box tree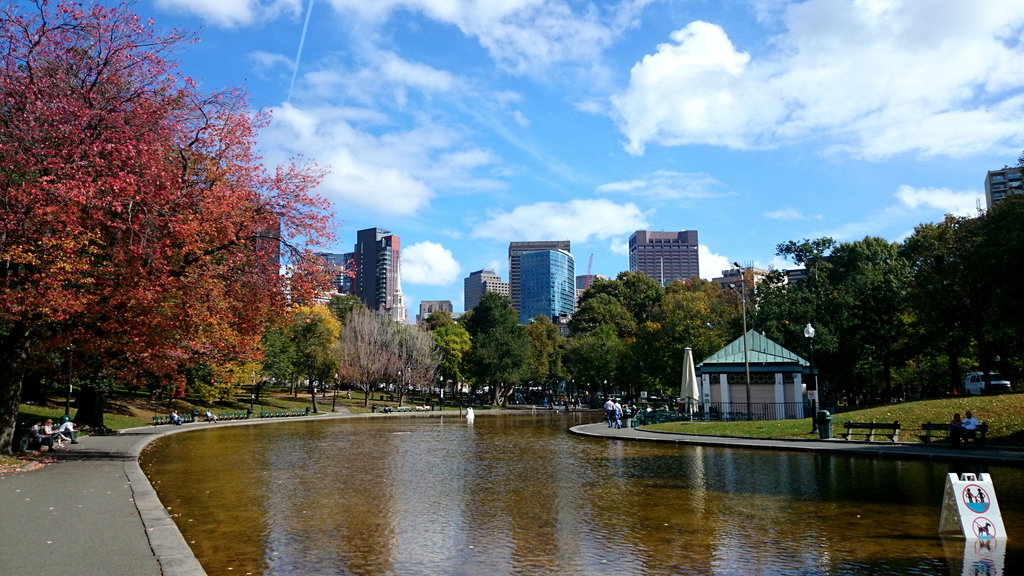
box=[3, 24, 301, 438]
